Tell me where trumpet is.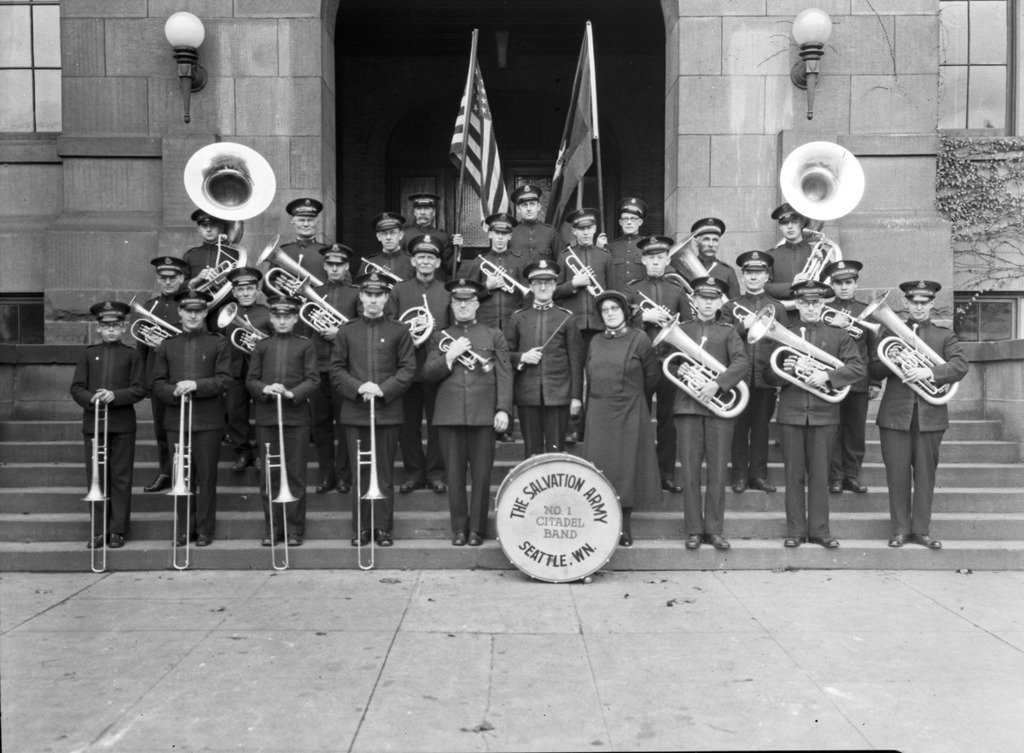
trumpet is at [777, 139, 864, 295].
